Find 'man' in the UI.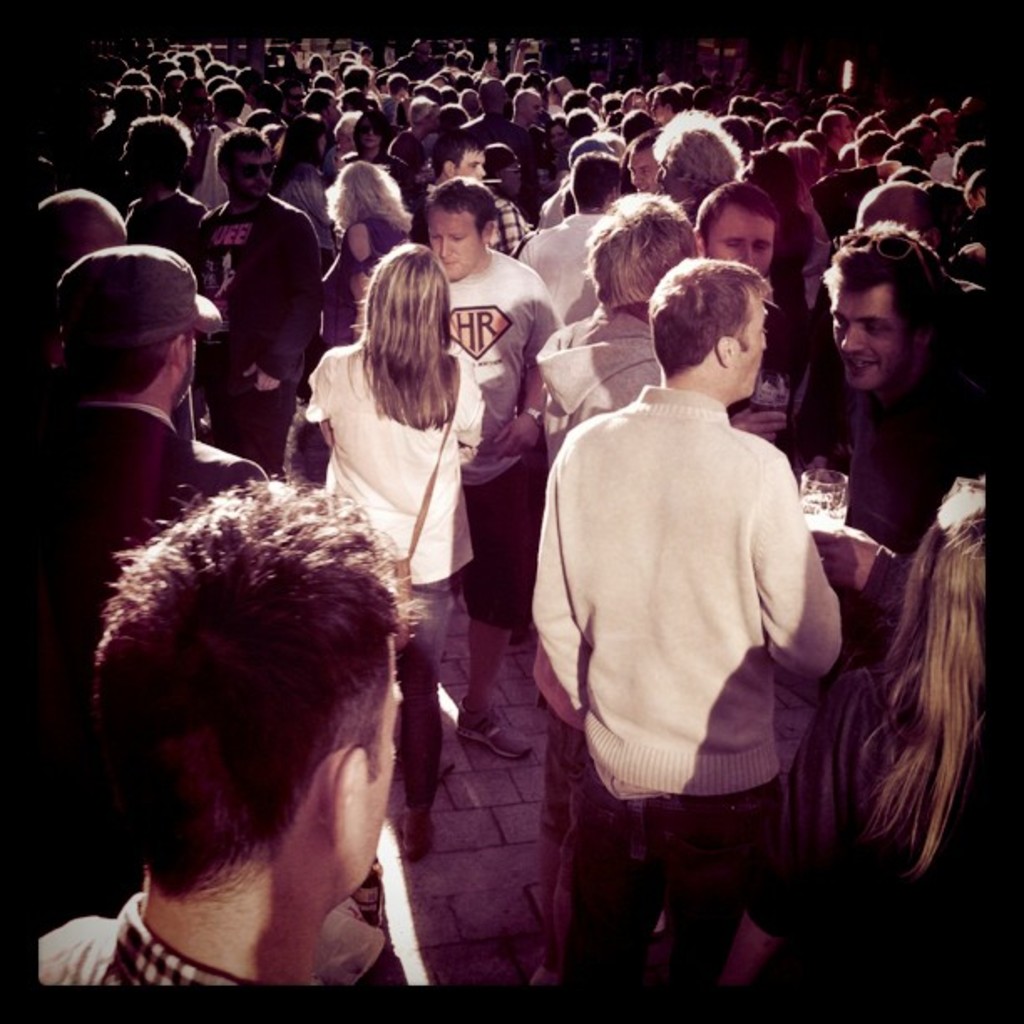
UI element at 694,179,813,445.
